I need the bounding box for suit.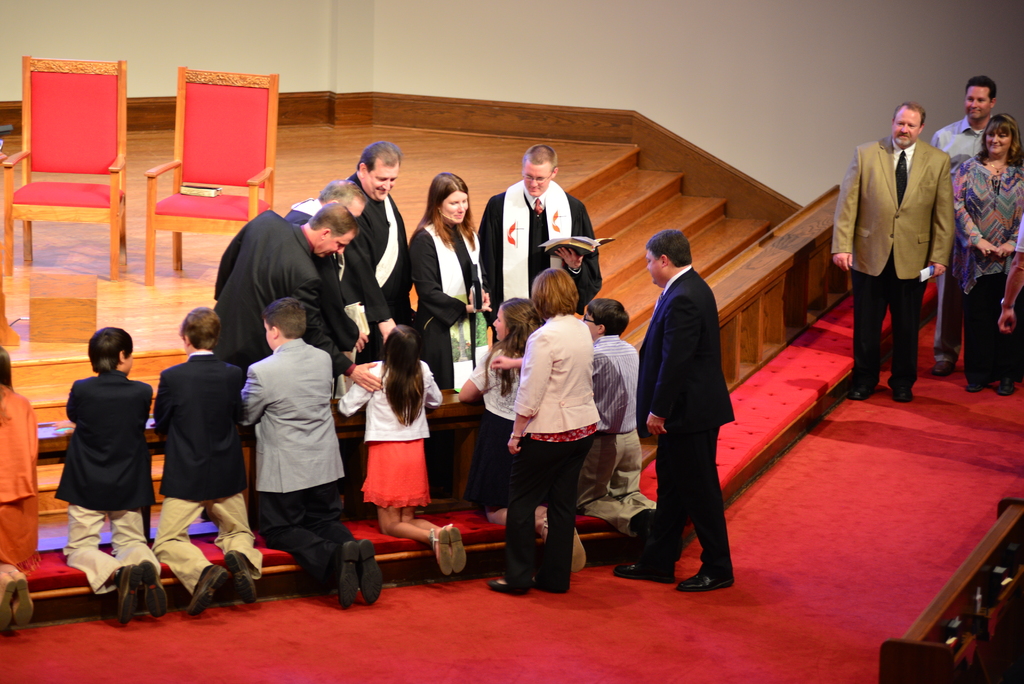
Here it is: BBox(483, 179, 598, 316).
